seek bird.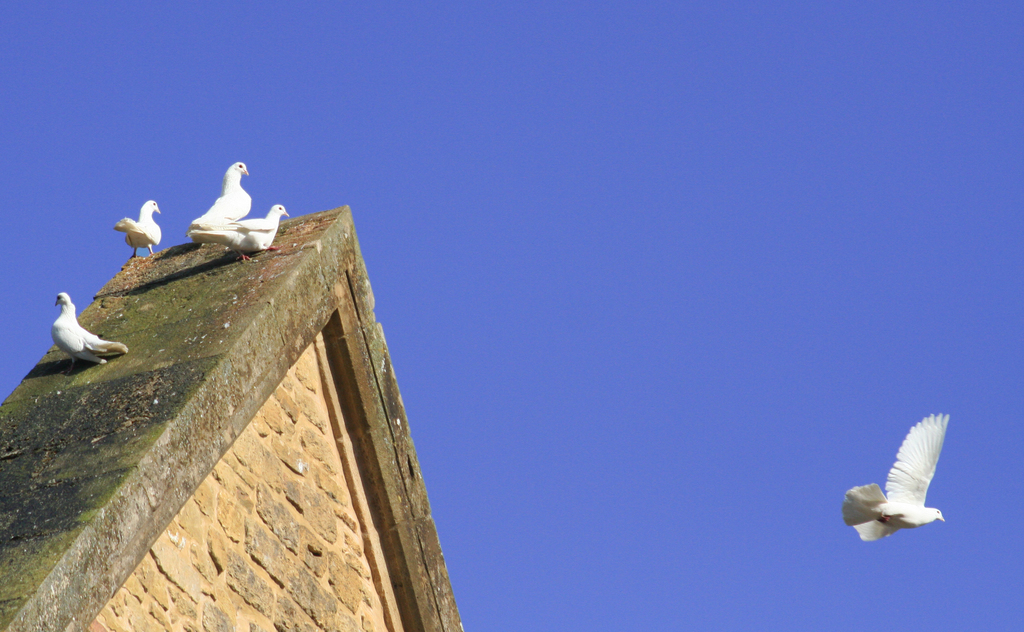
x1=186 y1=159 x2=254 y2=247.
